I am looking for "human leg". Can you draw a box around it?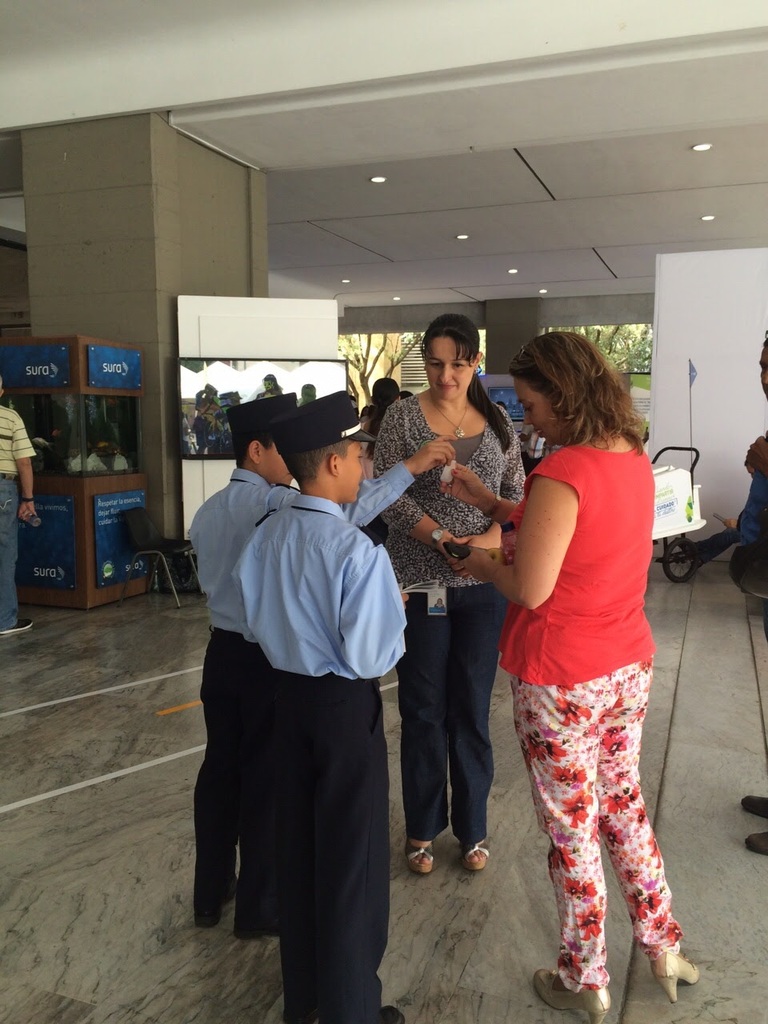
Sure, the bounding box is x1=406 y1=586 x2=454 y2=874.
